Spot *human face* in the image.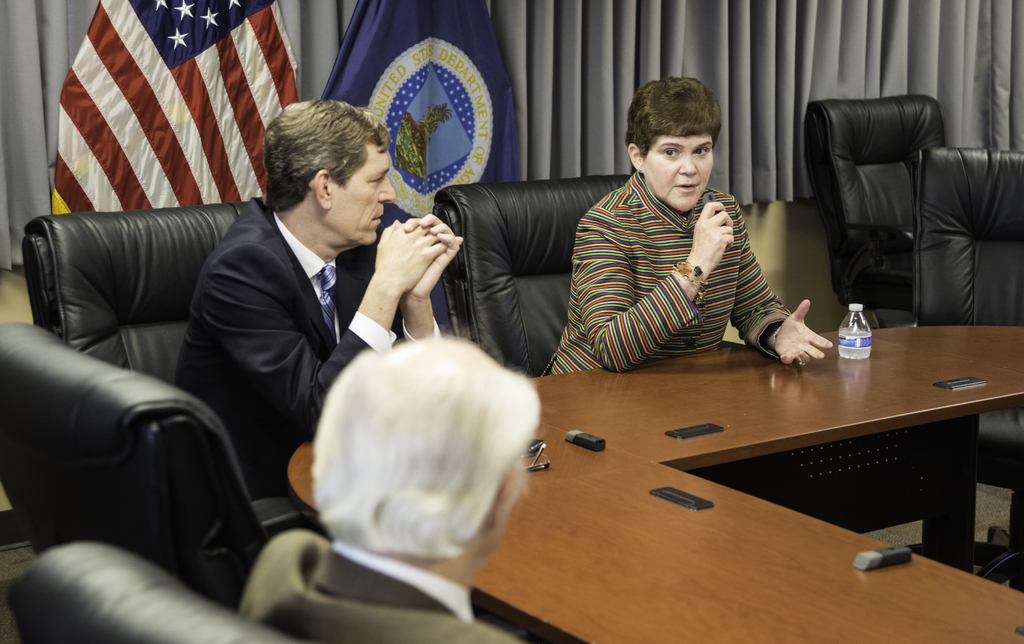
*human face* found at box(330, 149, 397, 246).
